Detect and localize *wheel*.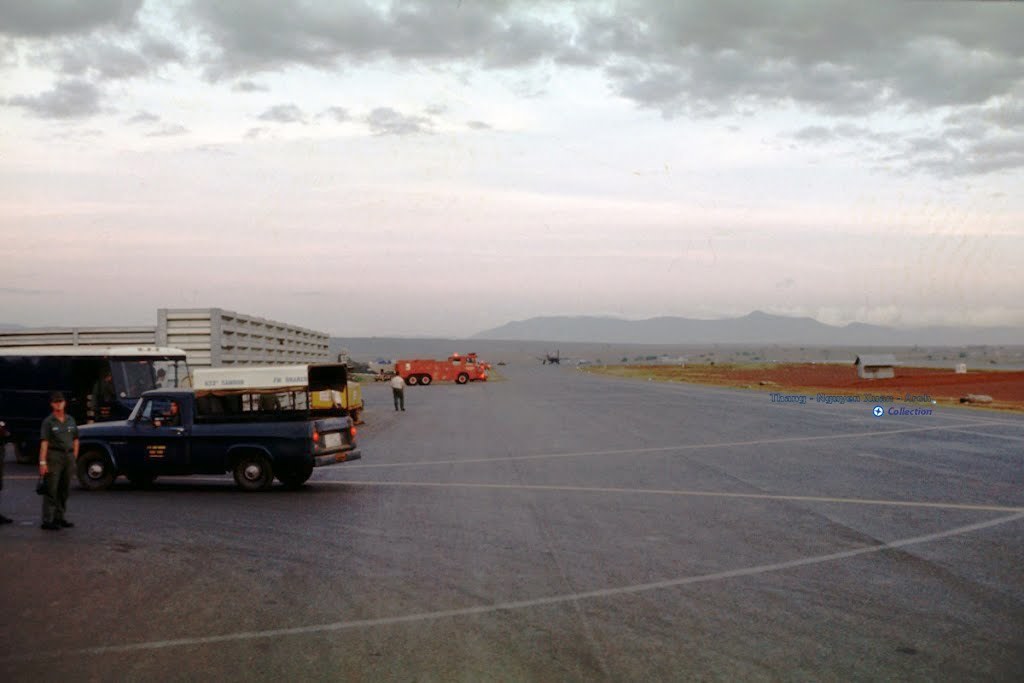
Localized at [128,469,150,485].
